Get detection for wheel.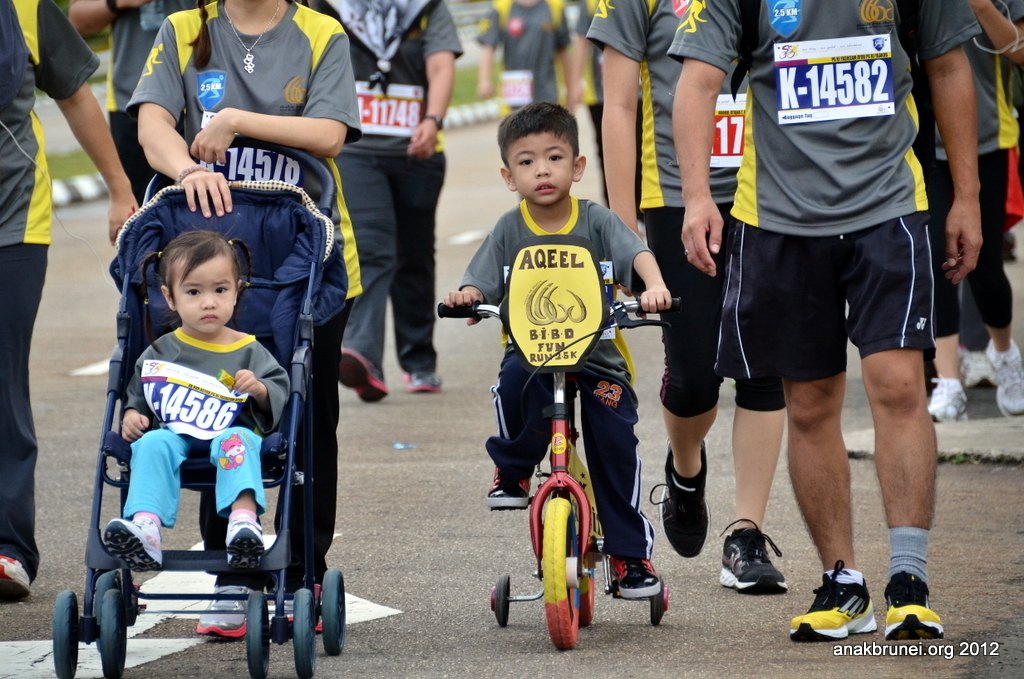
Detection: detection(318, 568, 345, 653).
